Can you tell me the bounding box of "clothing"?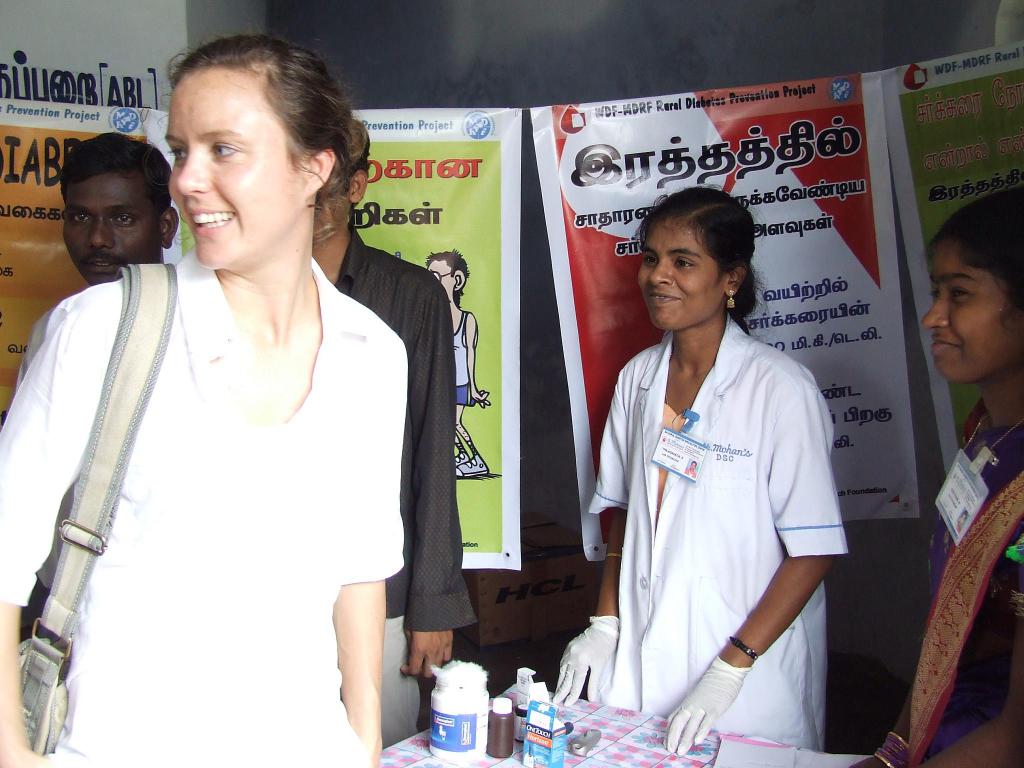
bbox=[450, 307, 474, 408].
